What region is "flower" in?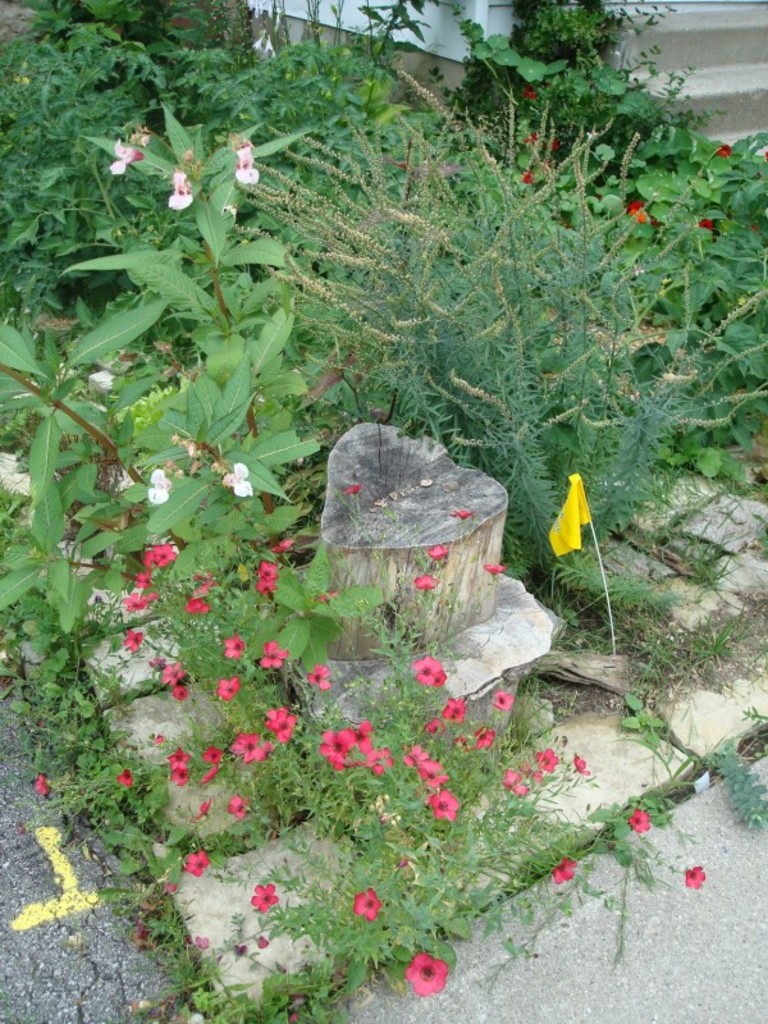
426:790:456:822.
